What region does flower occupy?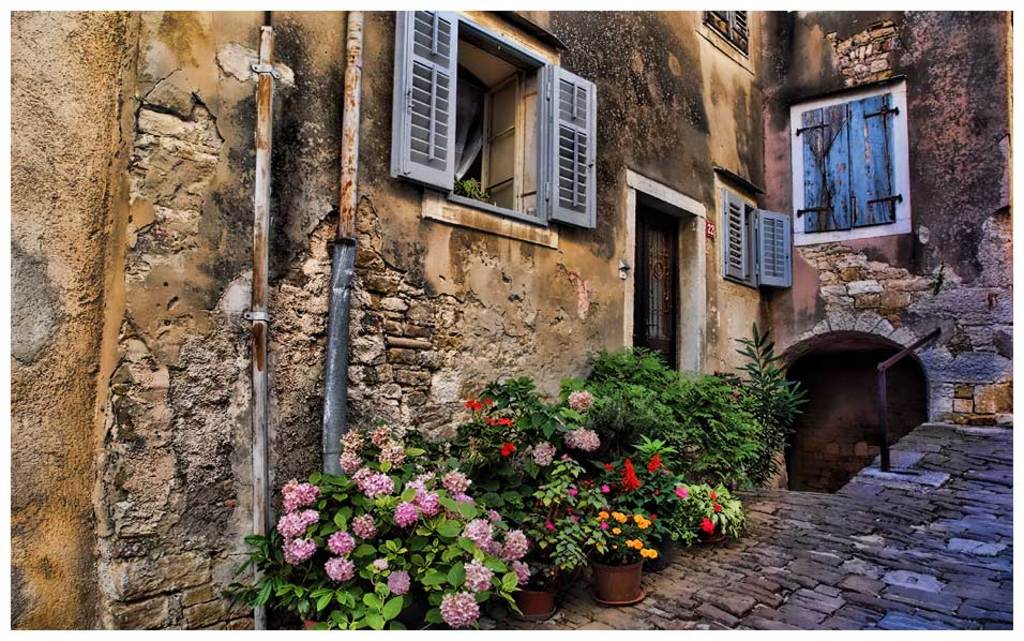
[x1=646, y1=454, x2=665, y2=472].
